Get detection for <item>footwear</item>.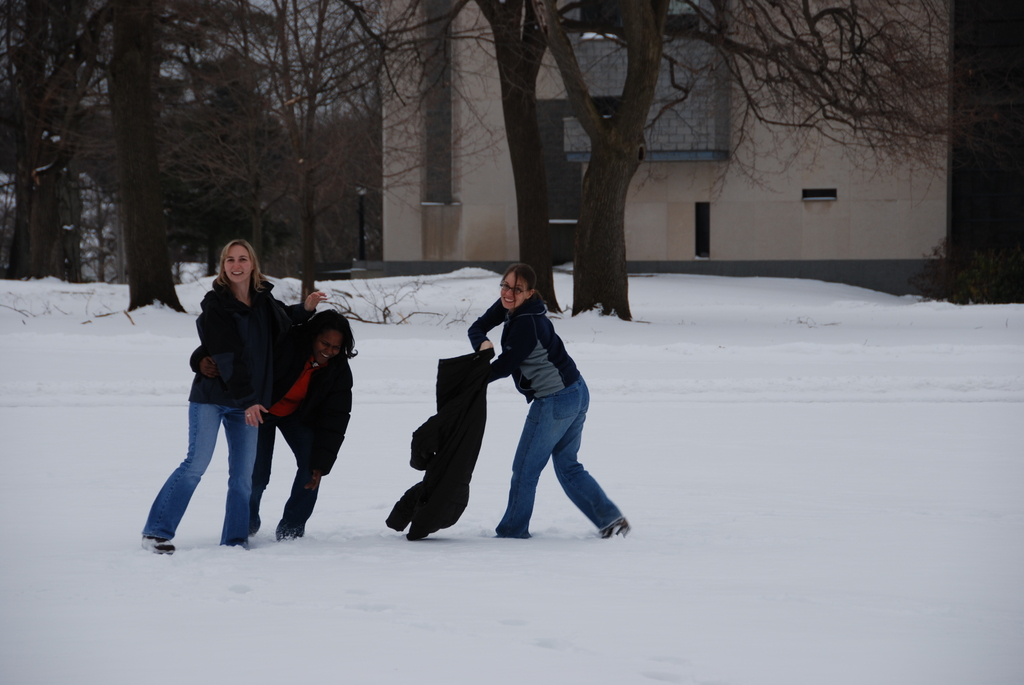
Detection: [141,535,175,551].
